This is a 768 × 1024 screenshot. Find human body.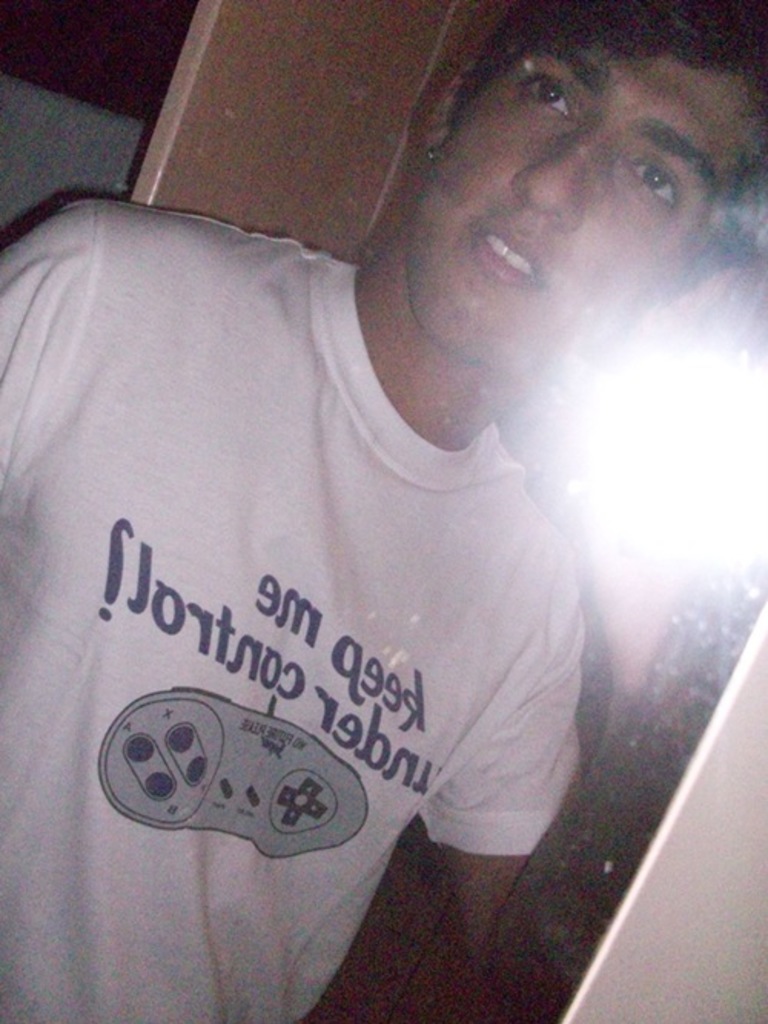
Bounding box: detection(25, 89, 723, 1023).
